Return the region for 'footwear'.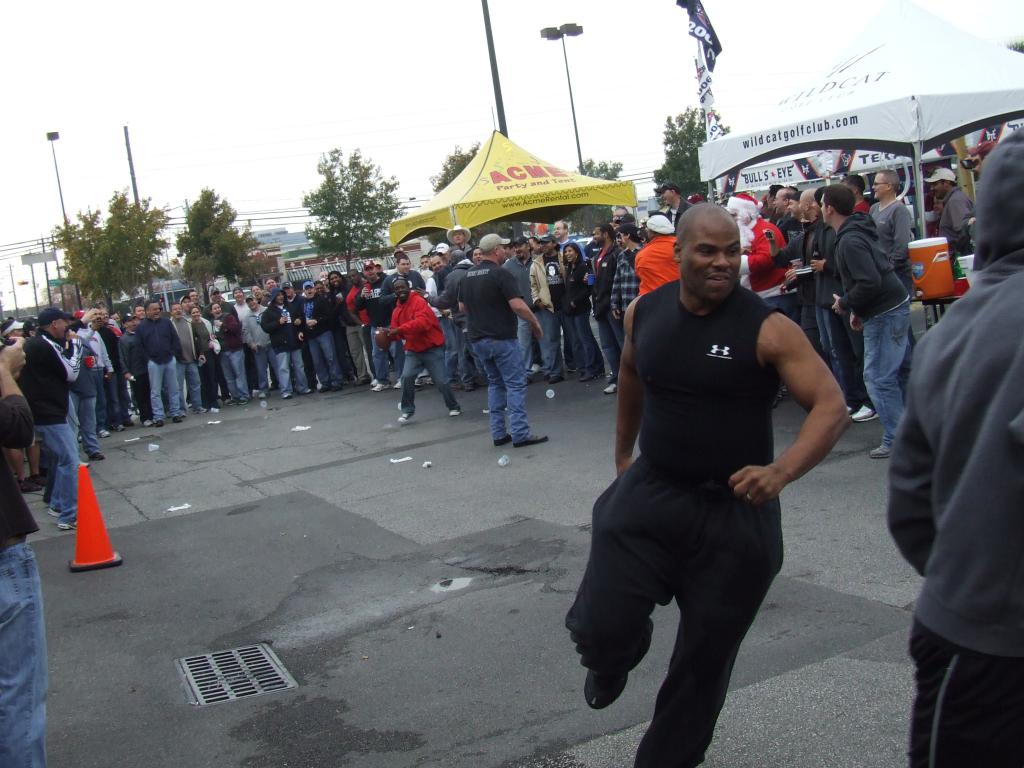
detection(56, 523, 79, 532).
